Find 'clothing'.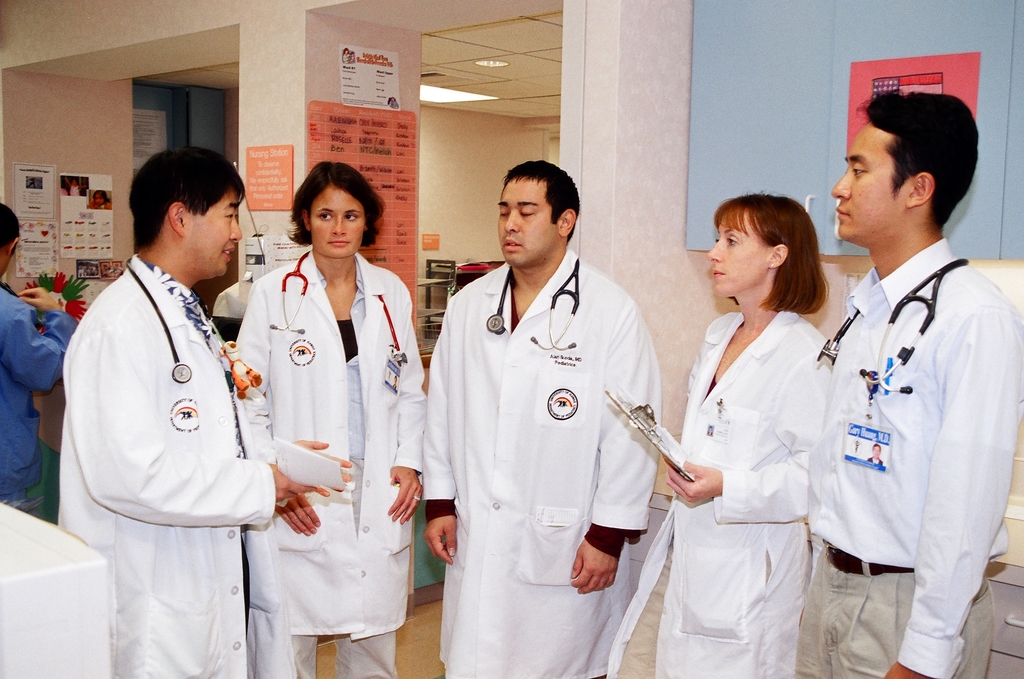
Rect(58, 252, 295, 678).
